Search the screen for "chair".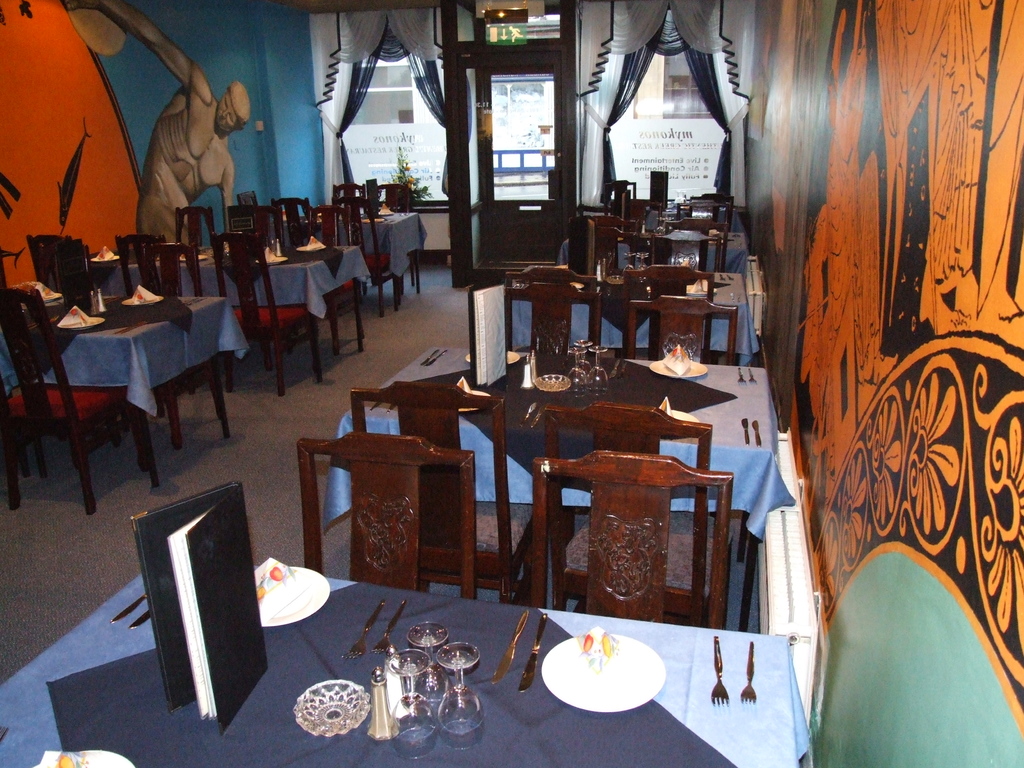
Found at select_region(272, 198, 298, 241).
